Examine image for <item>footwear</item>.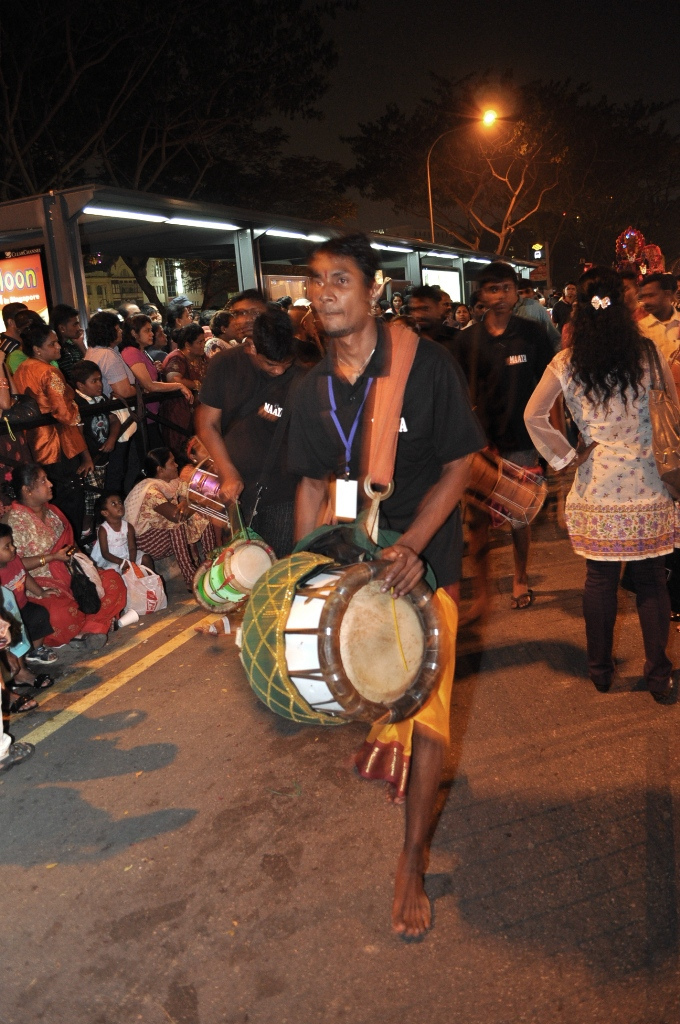
Examination result: 642/661/679/705.
